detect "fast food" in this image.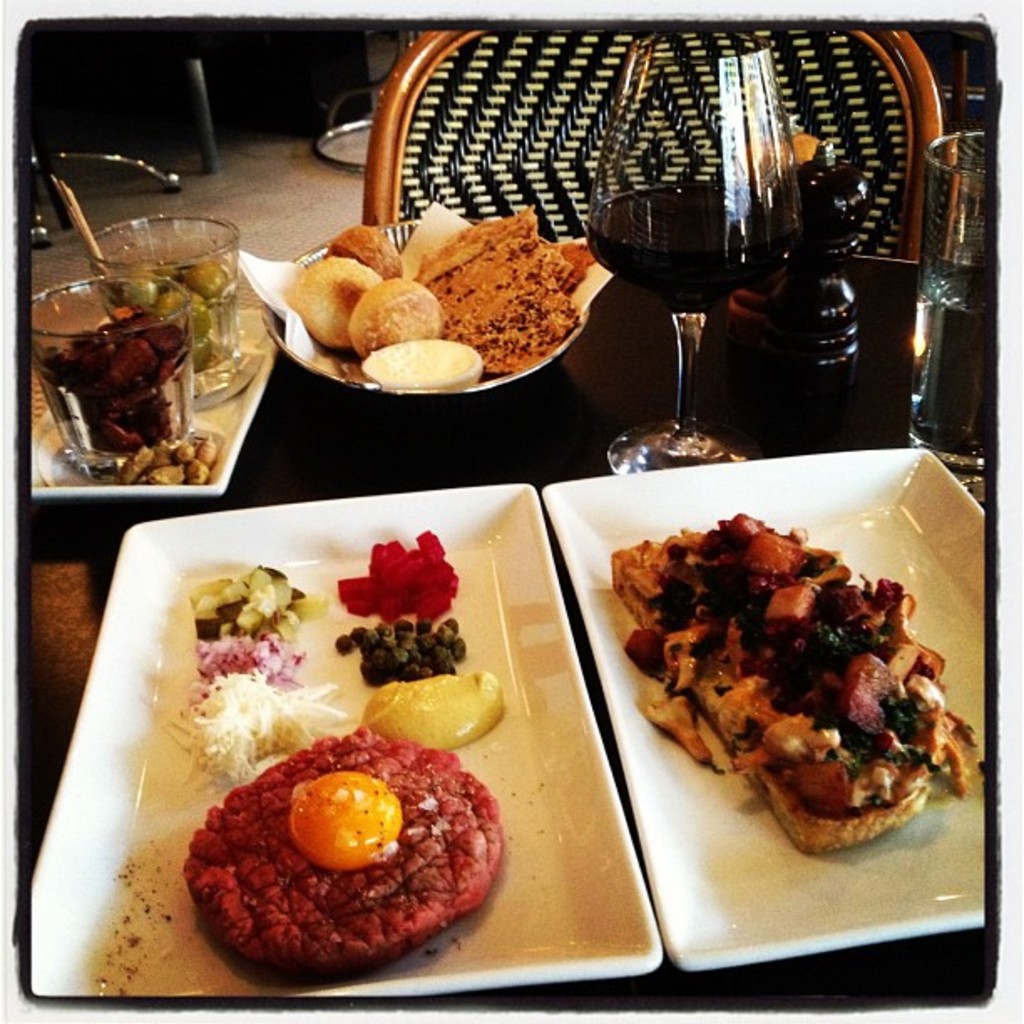
Detection: l=281, t=197, r=589, b=392.
